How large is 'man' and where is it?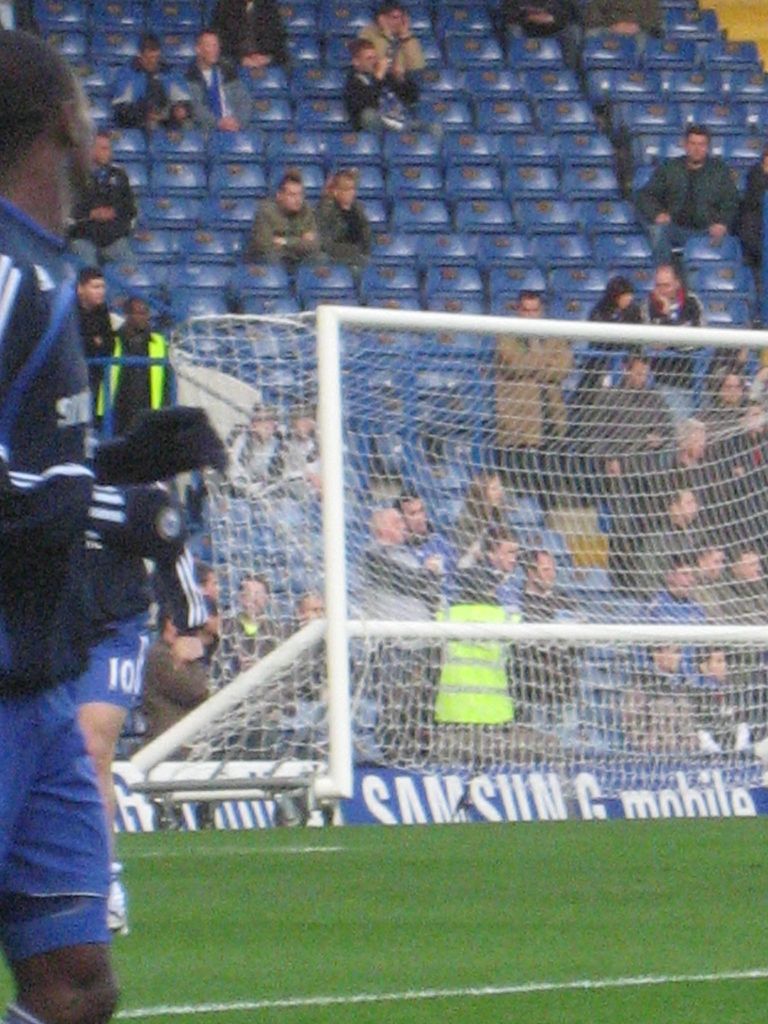
Bounding box: left=205, top=0, right=298, bottom=62.
